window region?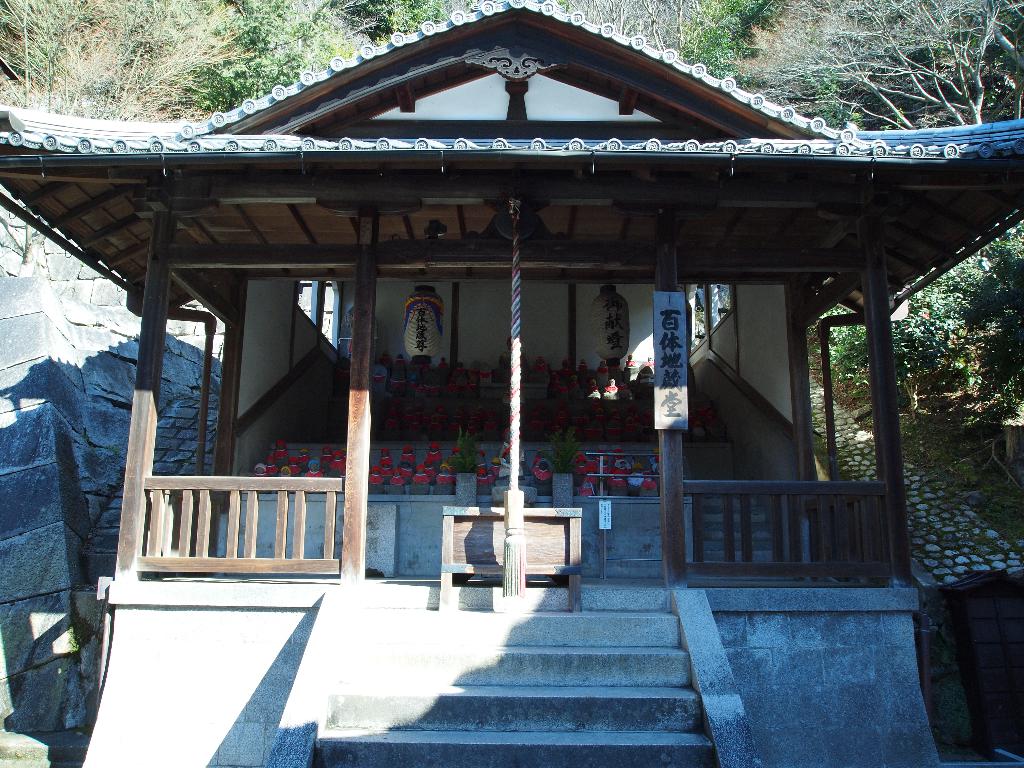
[709, 284, 730, 332]
